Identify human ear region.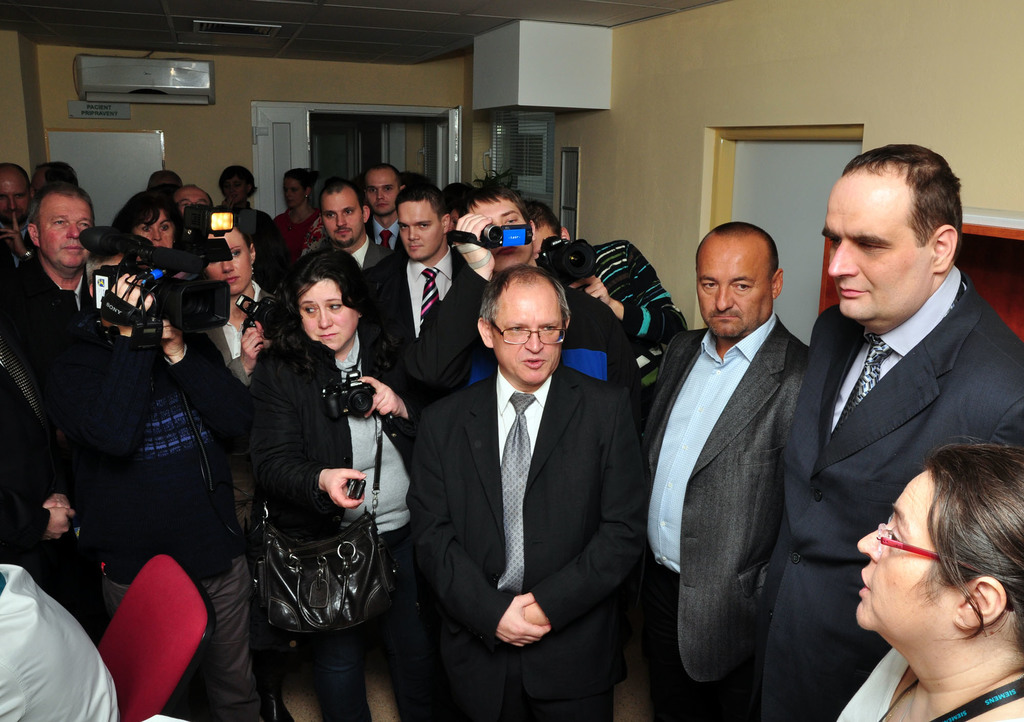
Region: left=559, top=227, right=569, bottom=240.
